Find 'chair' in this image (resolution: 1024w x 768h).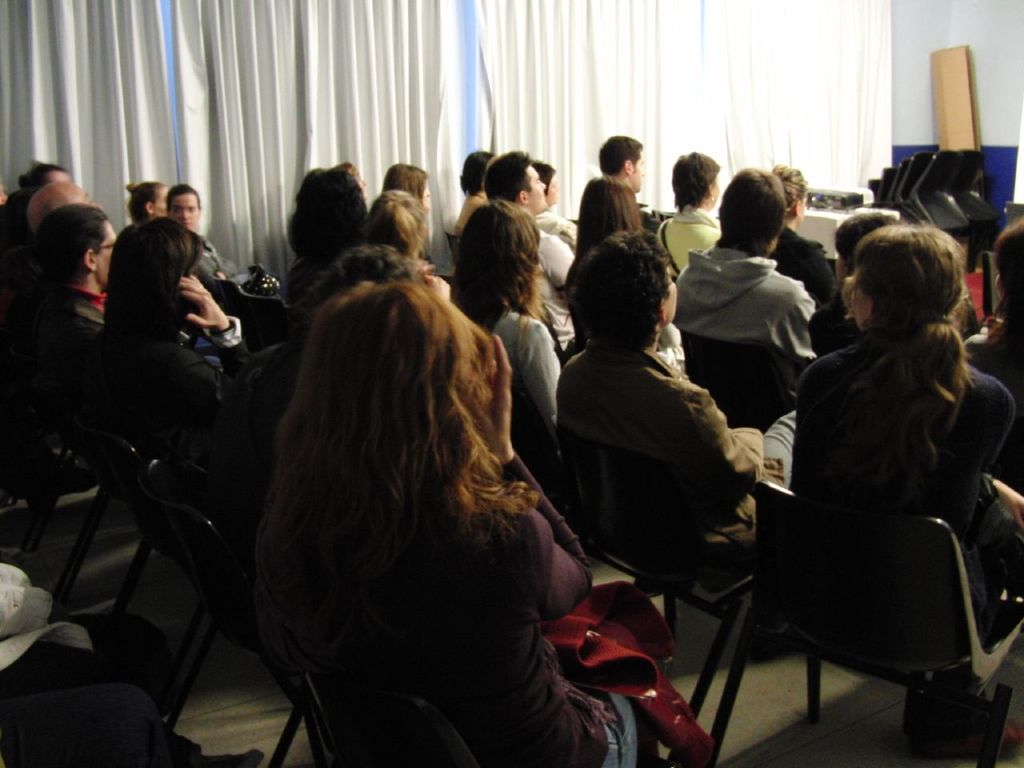
<box>218,278,288,350</box>.
